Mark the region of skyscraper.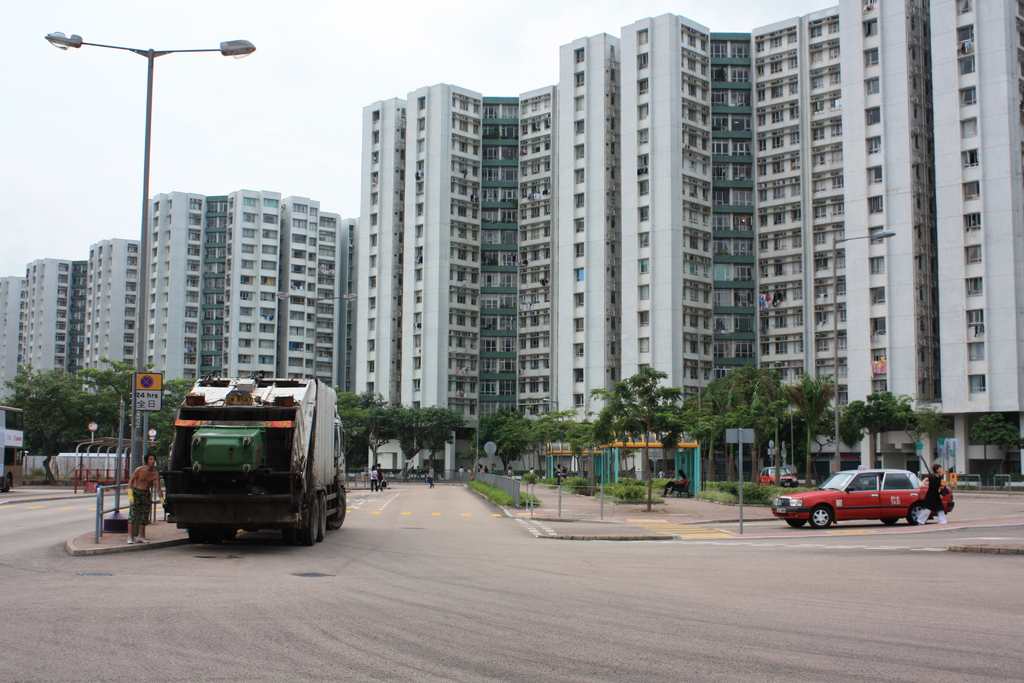
Region: x1=359 y1=76 x2=574 y2=418.
